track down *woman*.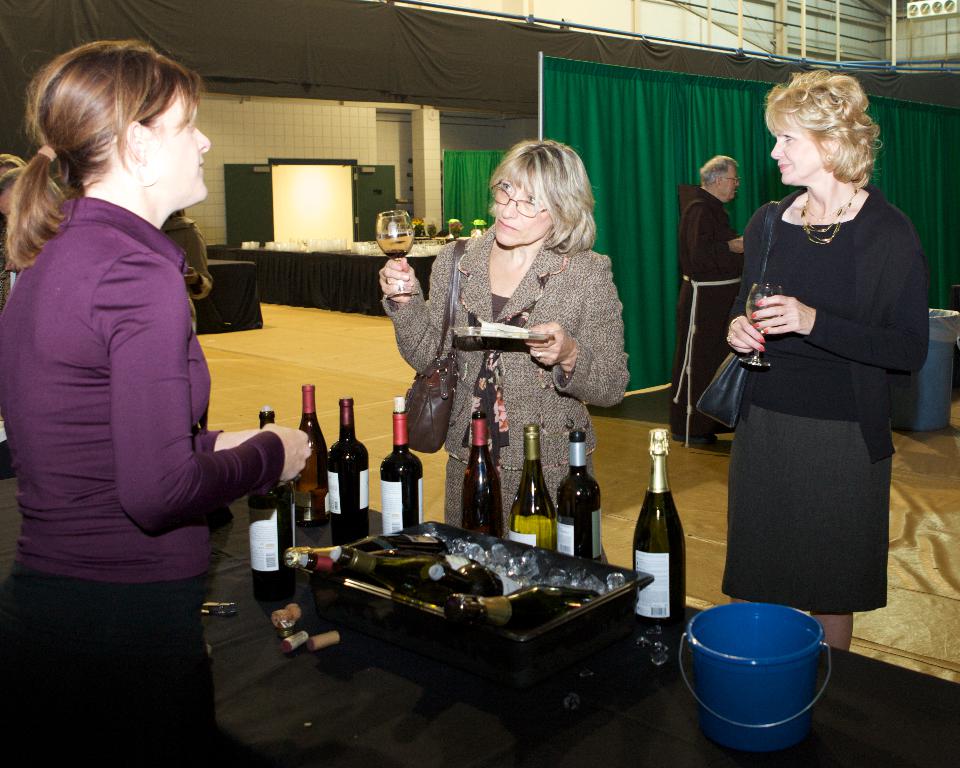
Tracked to {"left": 0, "top": 35, "right": 319, "bottom": 767}.
